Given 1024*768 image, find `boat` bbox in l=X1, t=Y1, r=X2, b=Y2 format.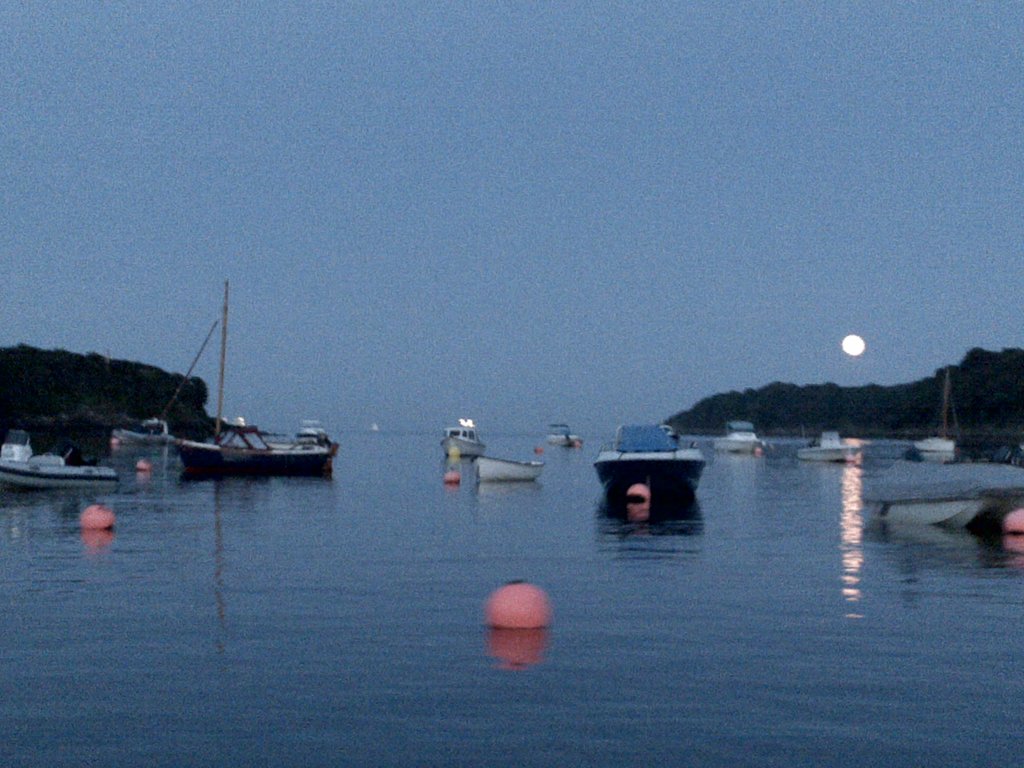
l=547, t=424, r=584, b=447.
